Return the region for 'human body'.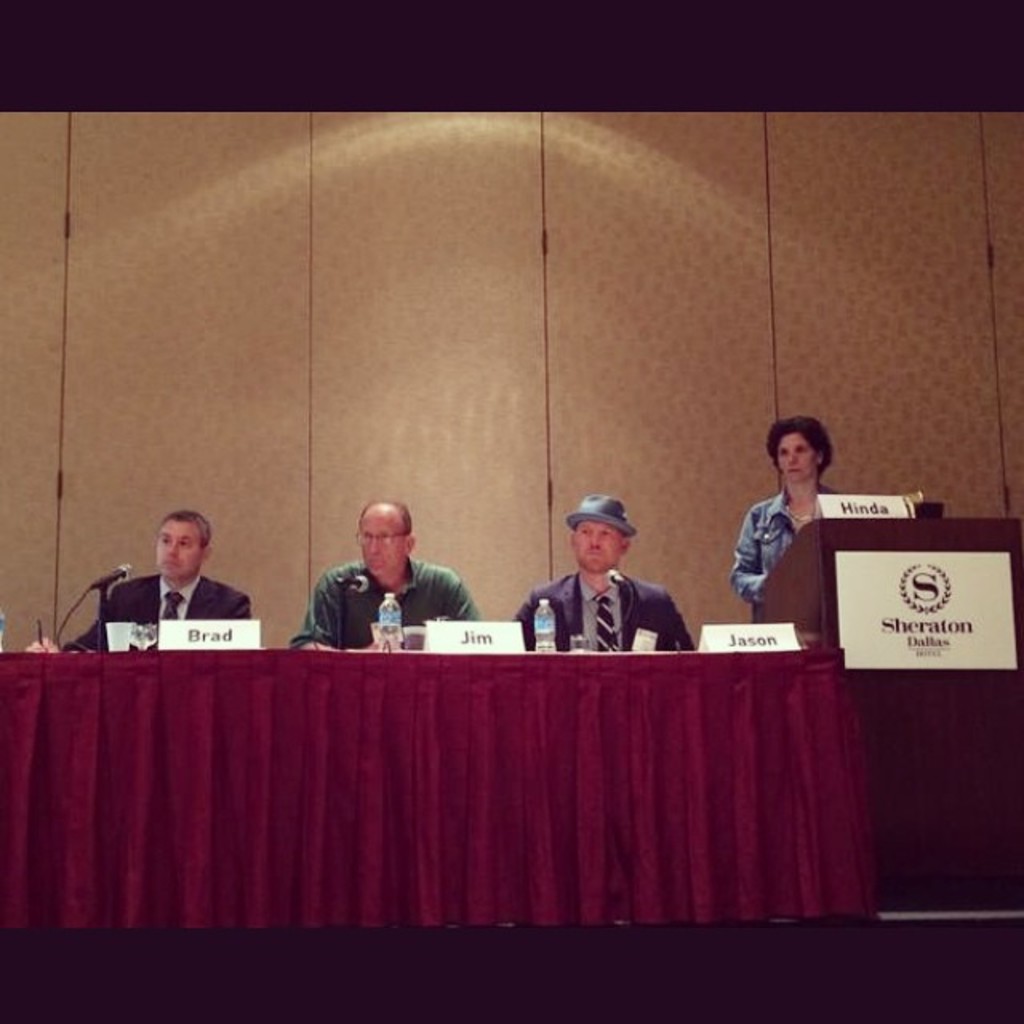
(left=734, top=424, right=864, bottom=635).
